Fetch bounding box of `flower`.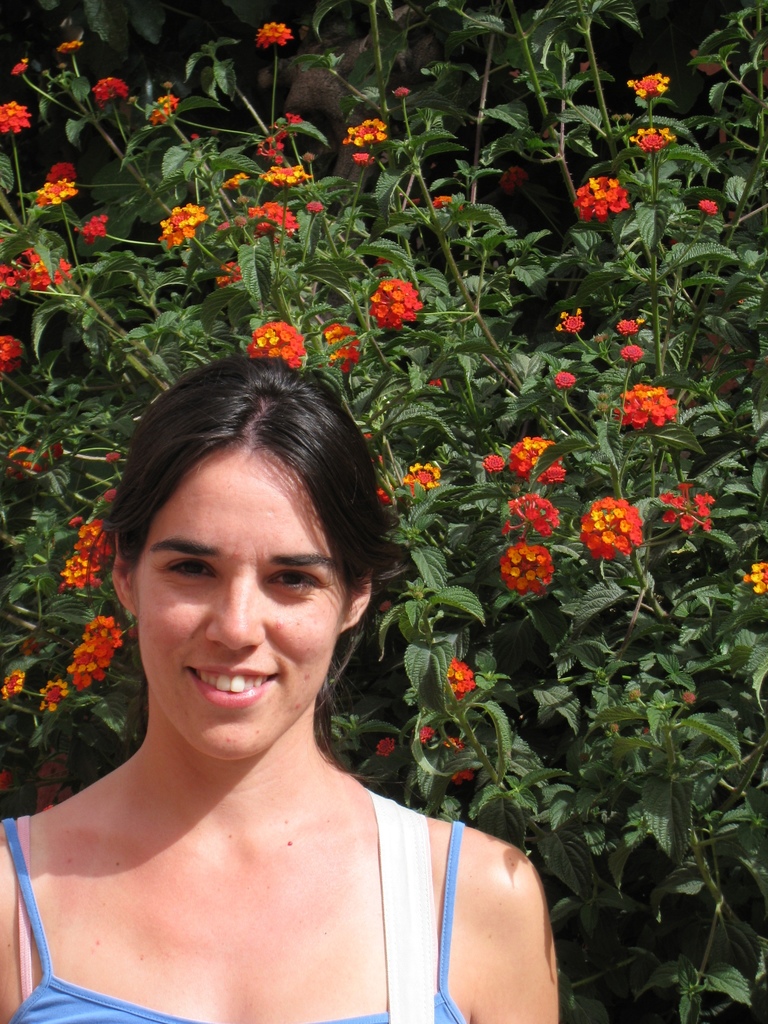
Bbox: BBox(698, 197, 719, 216).
